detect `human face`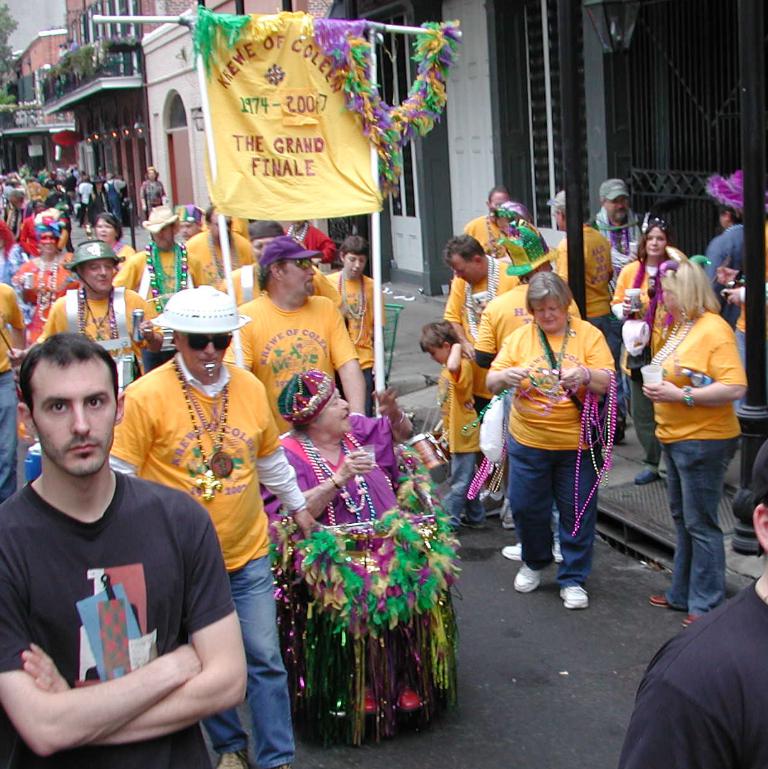
locate(35, 356, 114, 477)
